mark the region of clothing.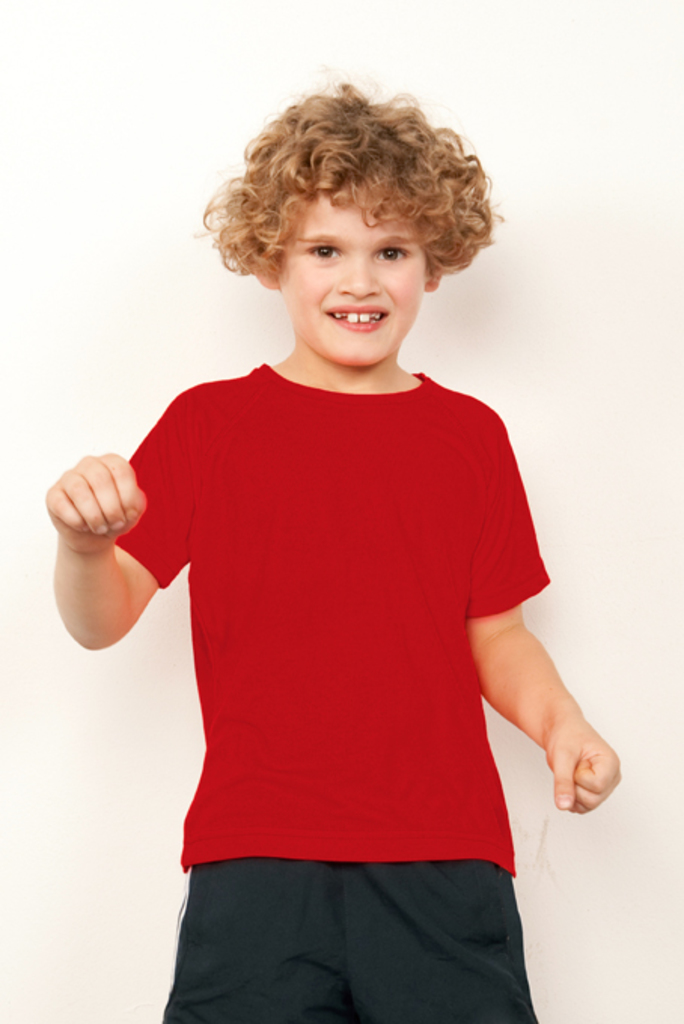
Region: x1=89 y1=280 x2=577 y2=977.
